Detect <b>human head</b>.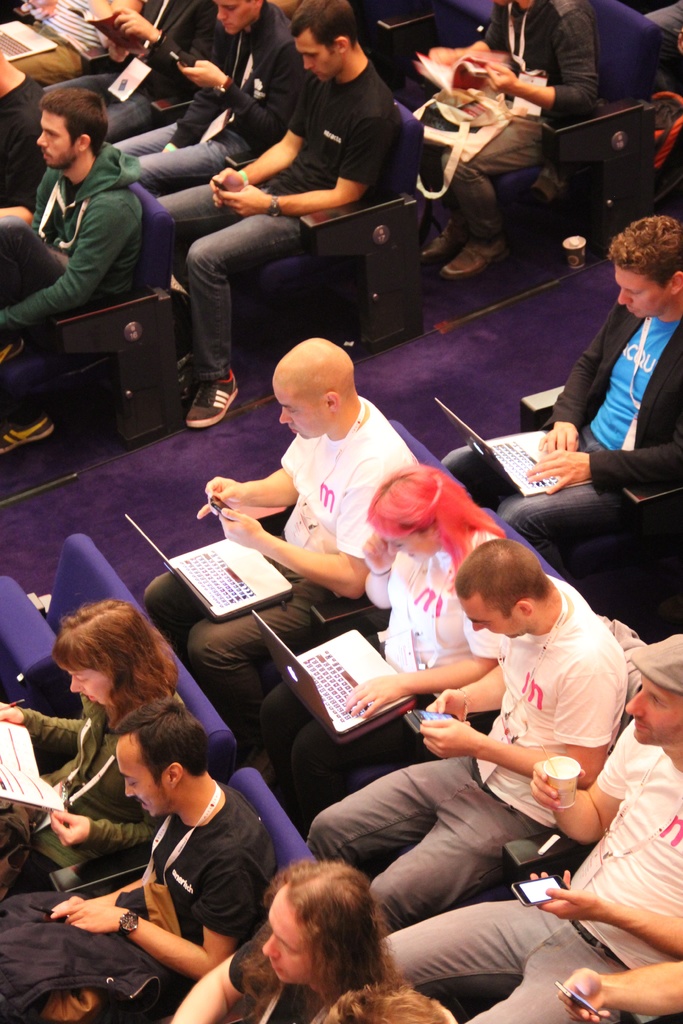
Detected at Rect(625, 631, 682, 748).
